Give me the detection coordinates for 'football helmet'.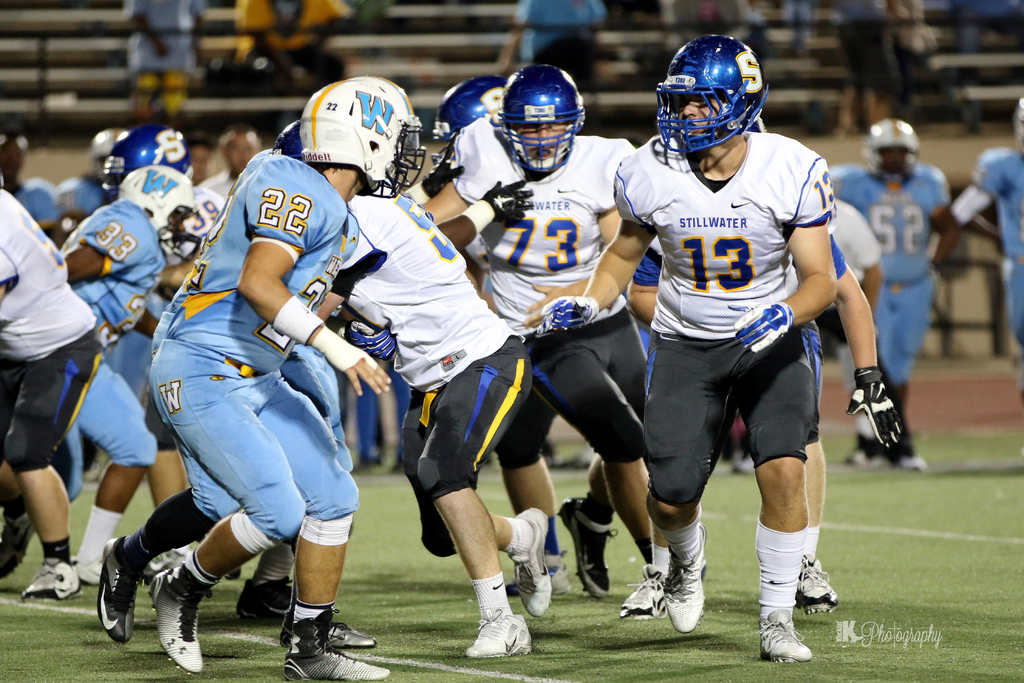
[left=860, top=115, right=921, bottom=191].
